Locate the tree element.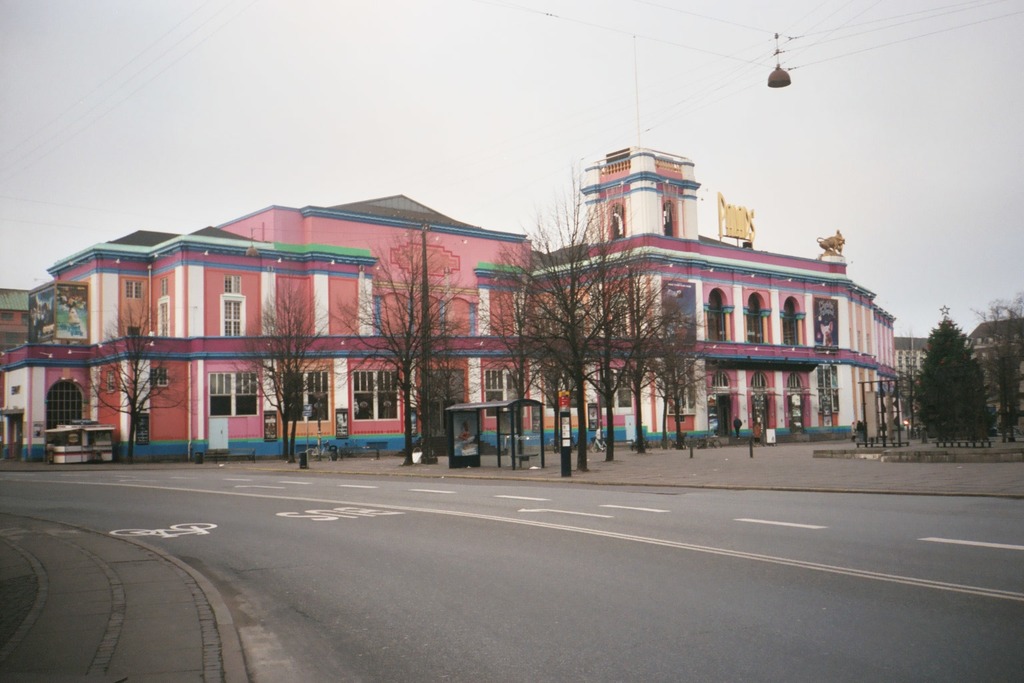
Element bbox: [321, 251, 476, 473].
